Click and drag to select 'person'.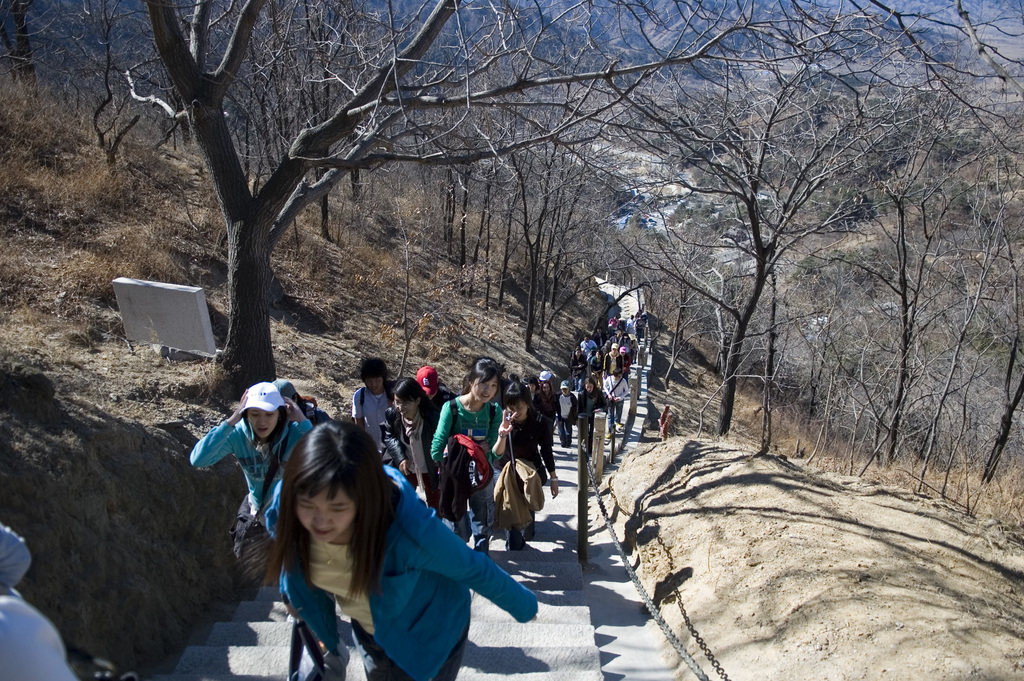
Selection: 431, 345, 507, 558.
